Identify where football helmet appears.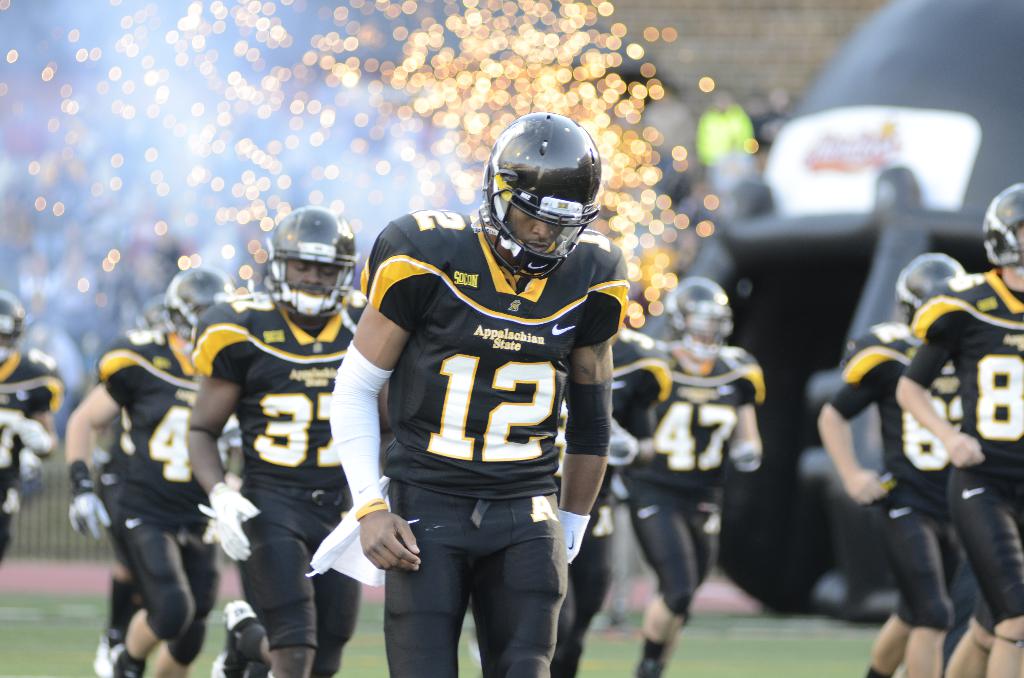
Appears at (left=977, top=179, right=1023, bottom=280).
